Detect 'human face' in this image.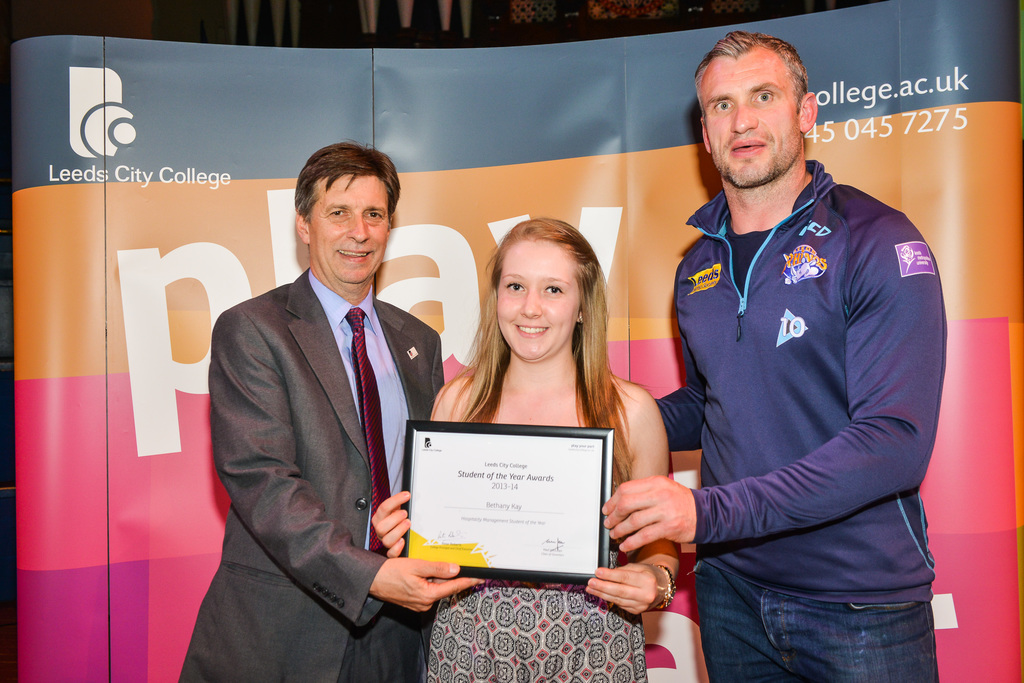
Detection: crop(496, 241, 580, 359).
